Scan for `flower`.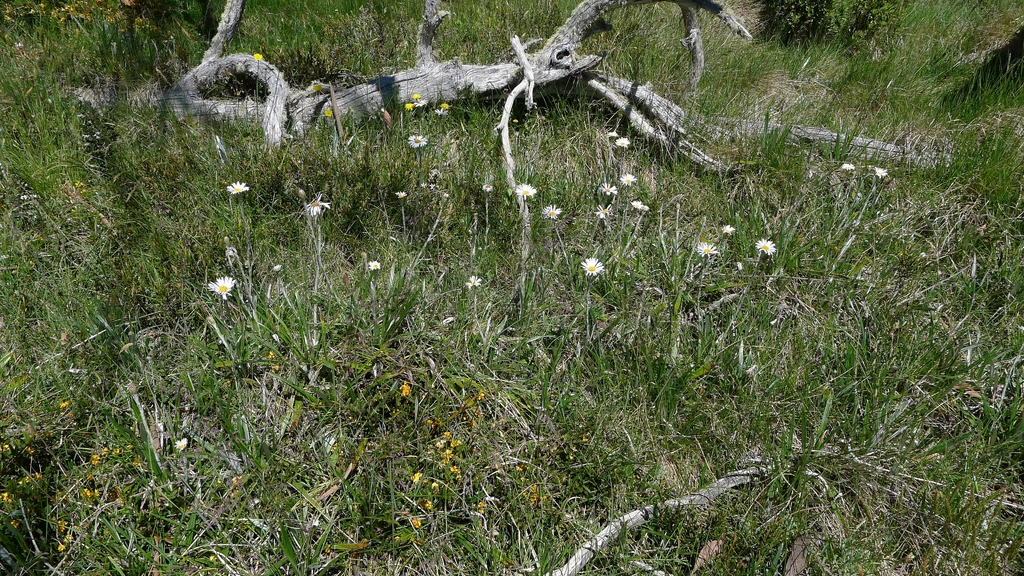
Scan result: <bbox>598, 180, 618, 196</bbox>.
